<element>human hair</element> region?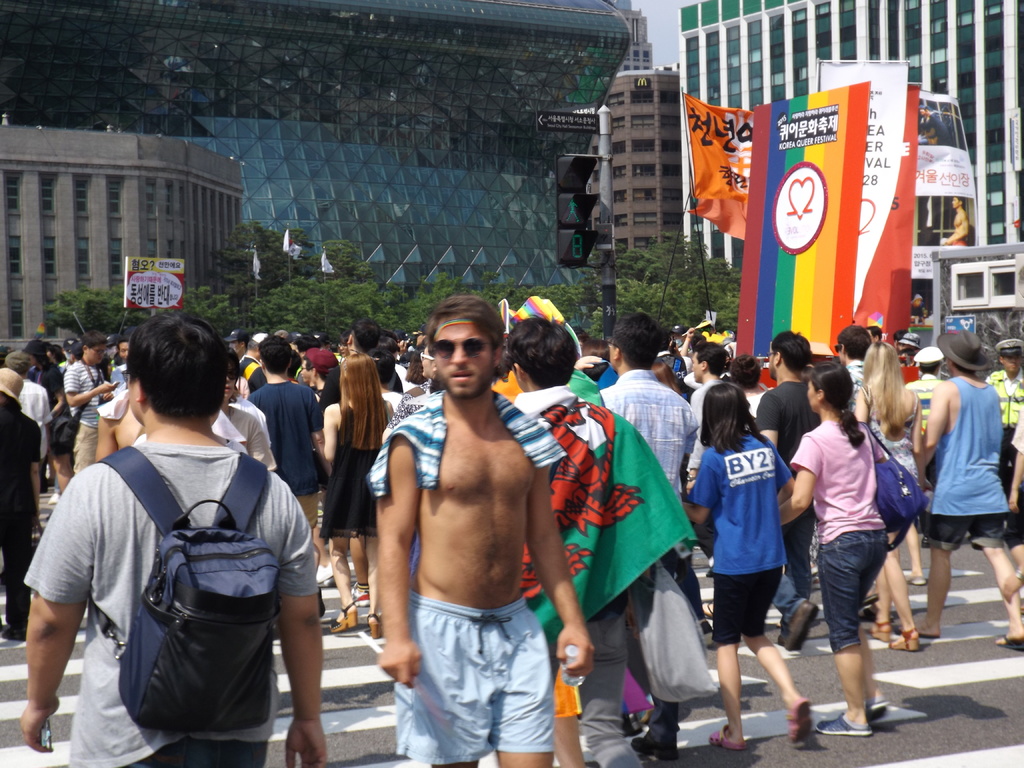
crop(868, 324, 883, 343)
